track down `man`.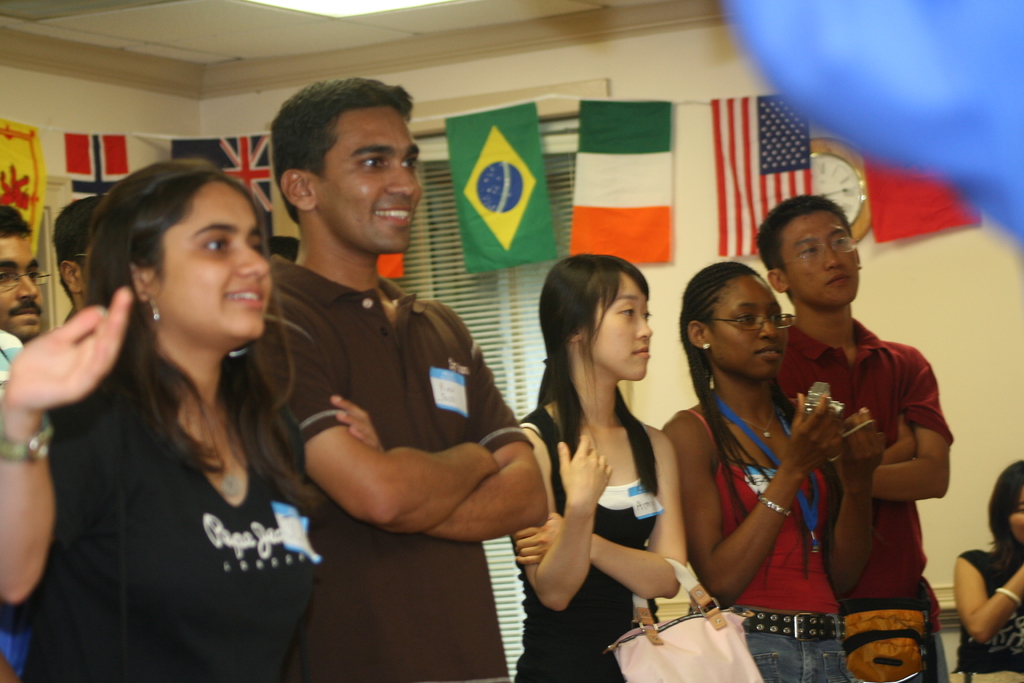
Tracked to (left=756, top=201, right=964, bottom=670).
